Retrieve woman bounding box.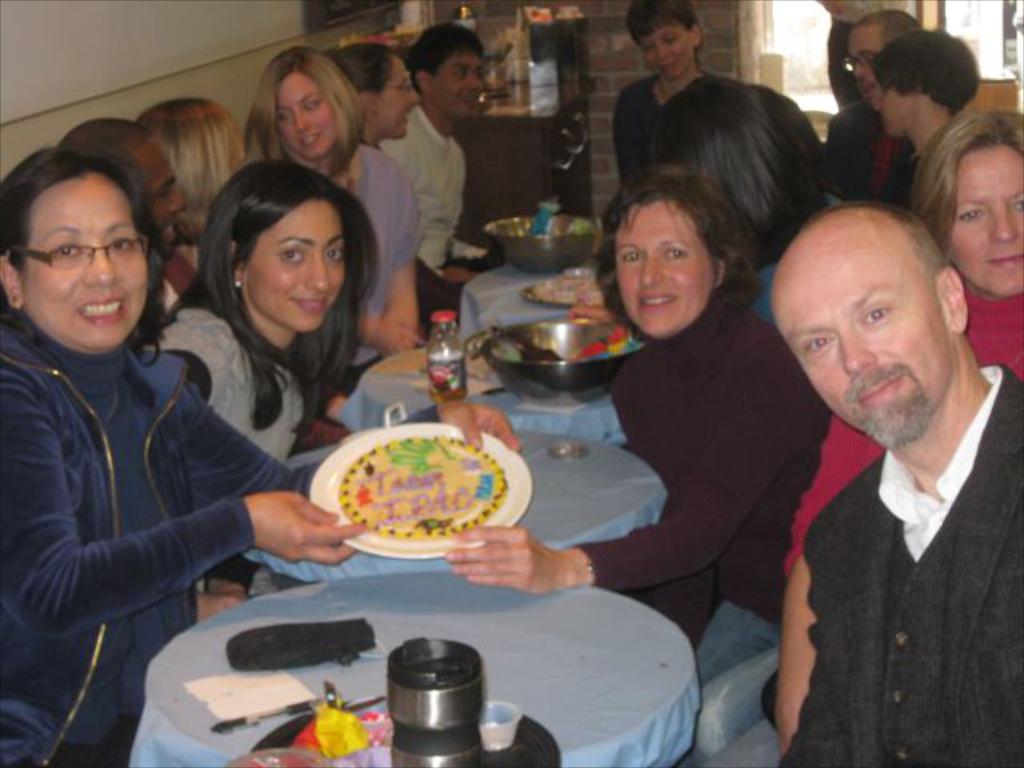
Bounding box: x1=149 y1=162 x2=381 y2=454.
